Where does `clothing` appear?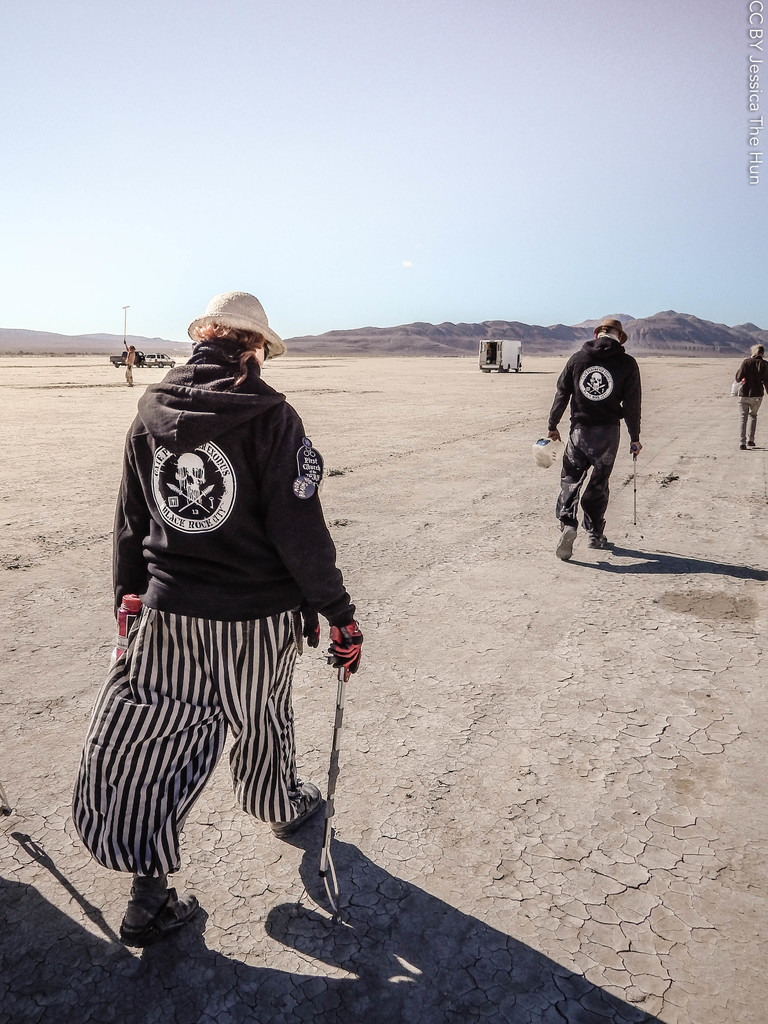
Appears at 547 335 643 538.
